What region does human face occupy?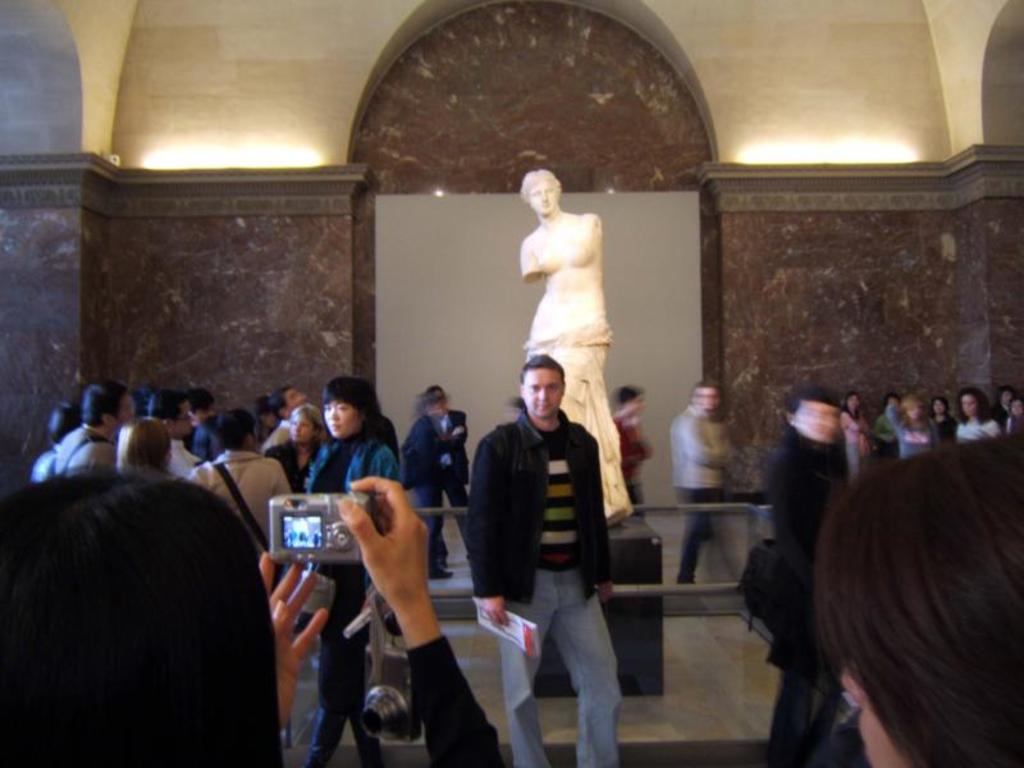
box=[173, 401, 196, 433].
